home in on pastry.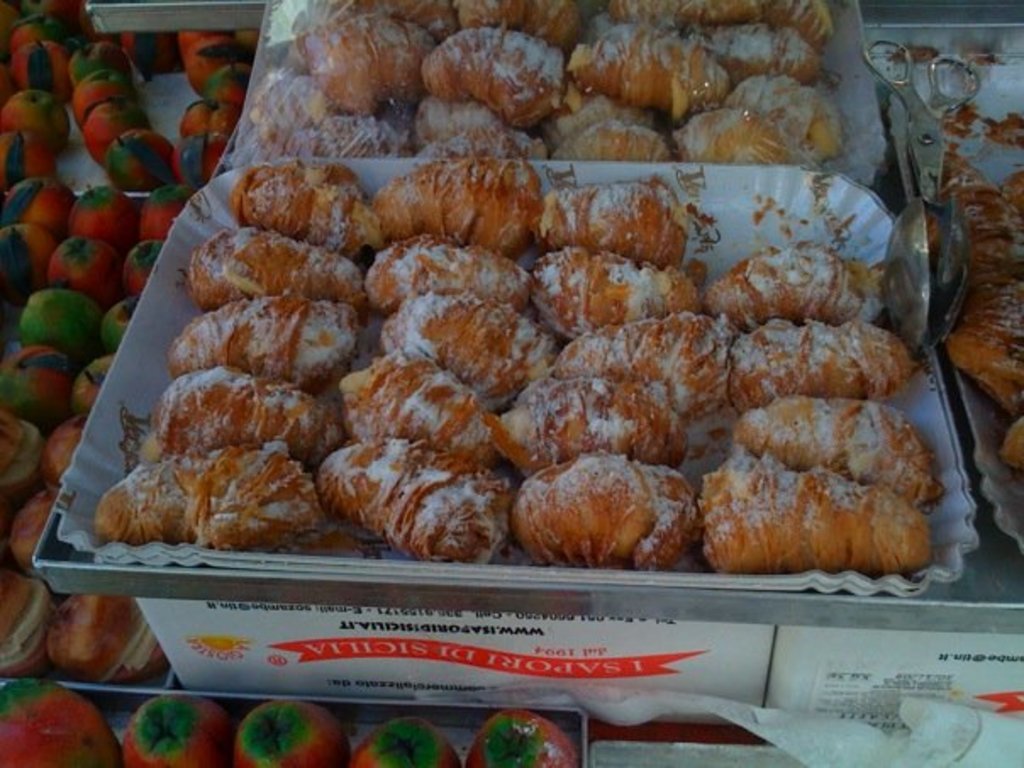
Homed in at bbox=[490, 375, 700, 468].
